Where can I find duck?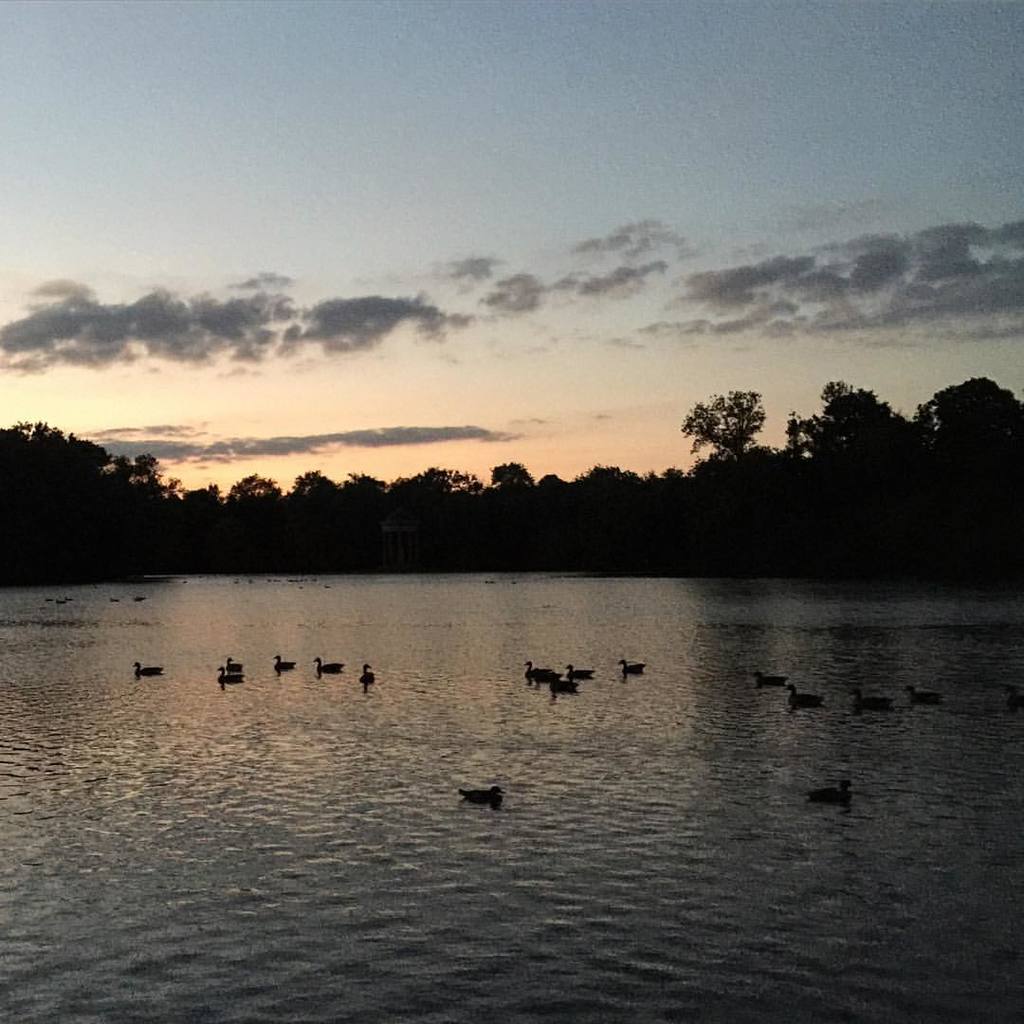
You can find it at 274, 653, 297, 672.
